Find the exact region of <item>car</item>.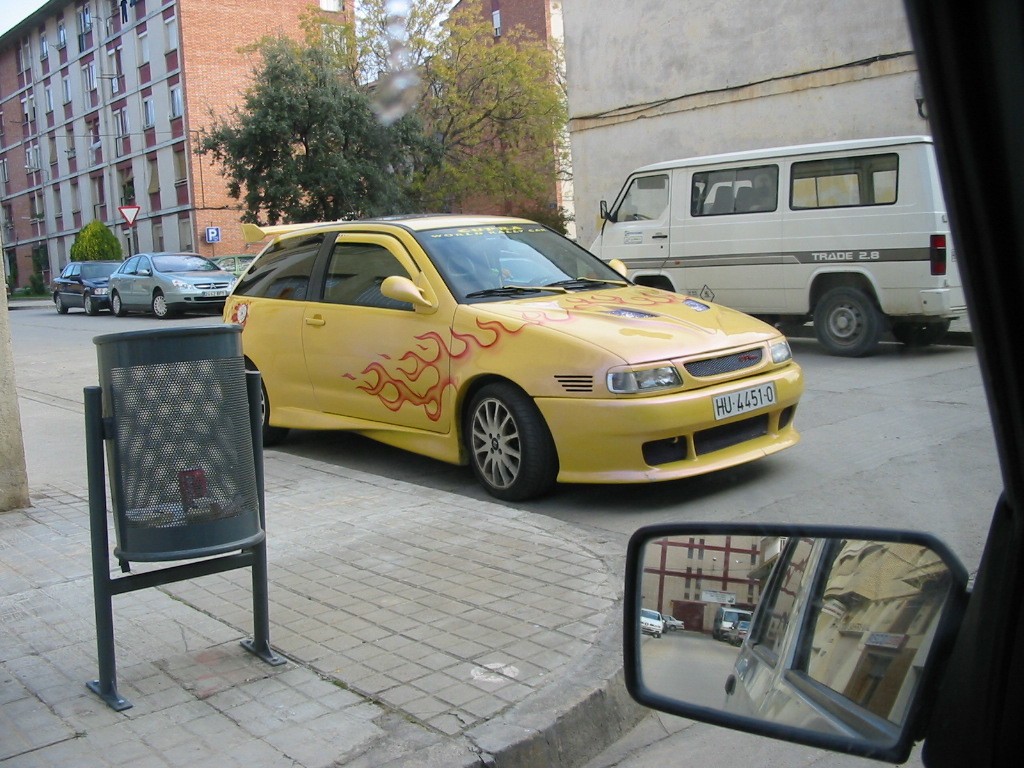
Exact region: [x1=636, y1=601, x2=662, y2=637].
